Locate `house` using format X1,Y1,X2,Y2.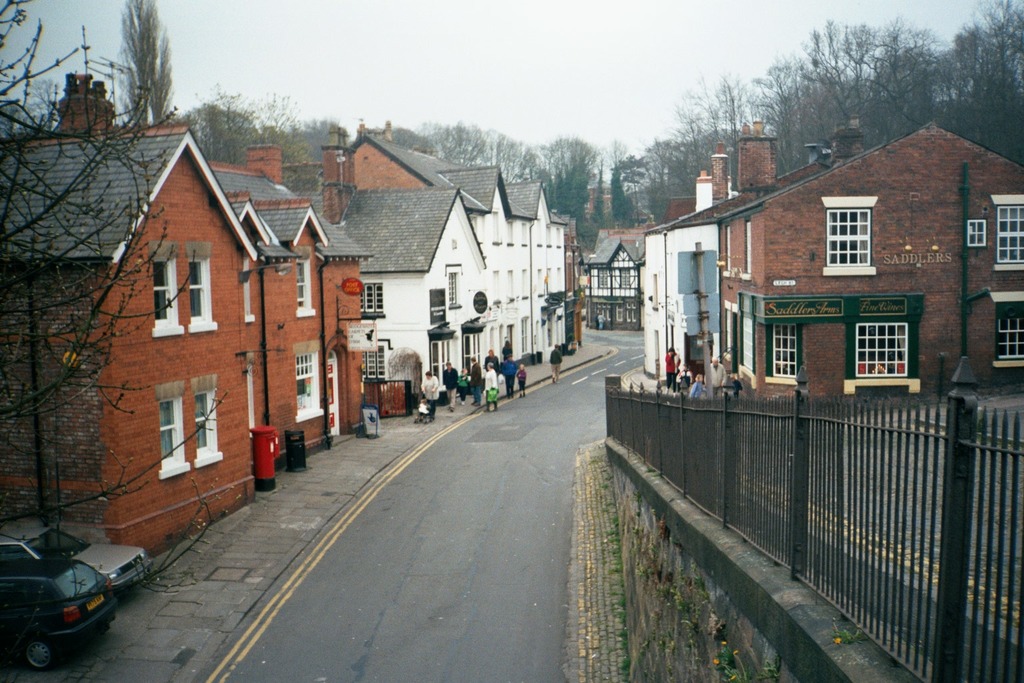
642,111,869,392.
